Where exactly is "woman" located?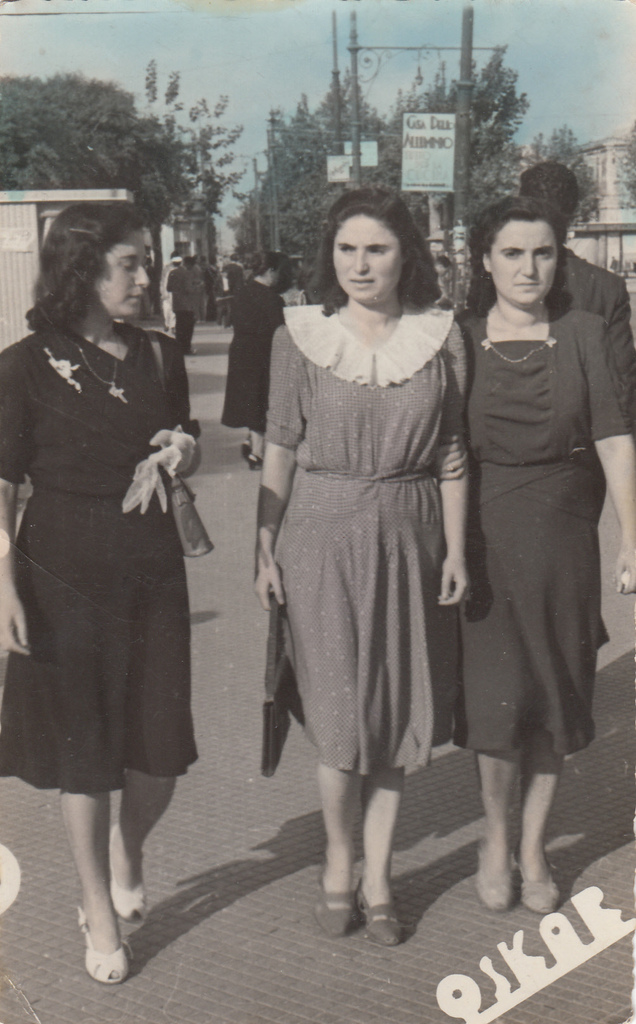
Its bounding box is <box>0,202,198,991</box>.
